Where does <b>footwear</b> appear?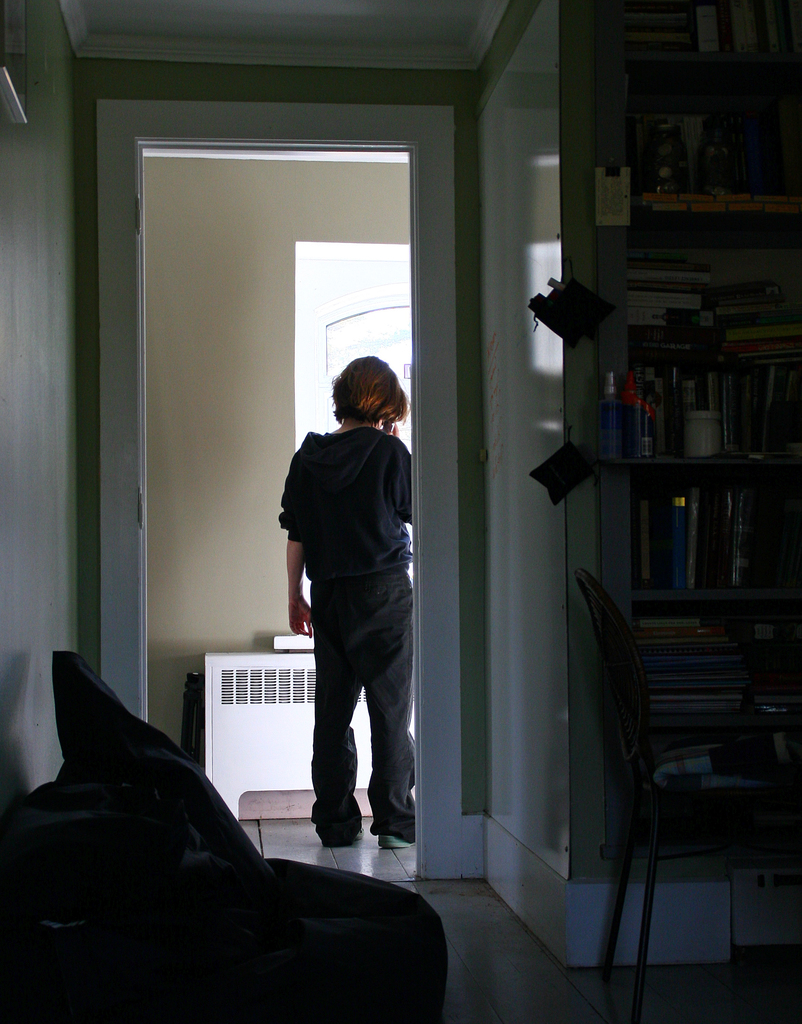
Appears at <bbox>372, 834, 400, 846</bbox>.
